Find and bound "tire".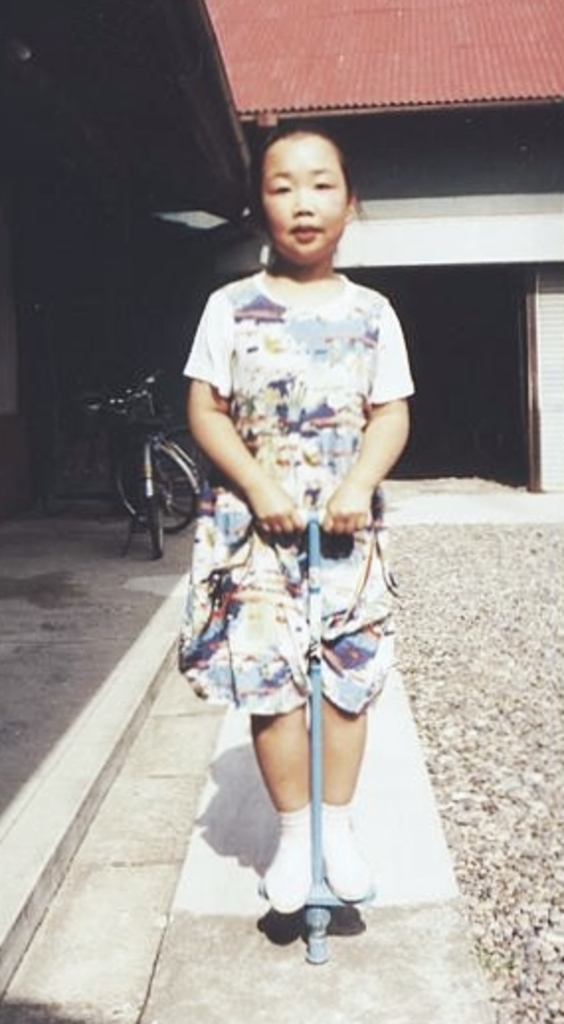
Bound: BBox(115, 430, 194, 541).
